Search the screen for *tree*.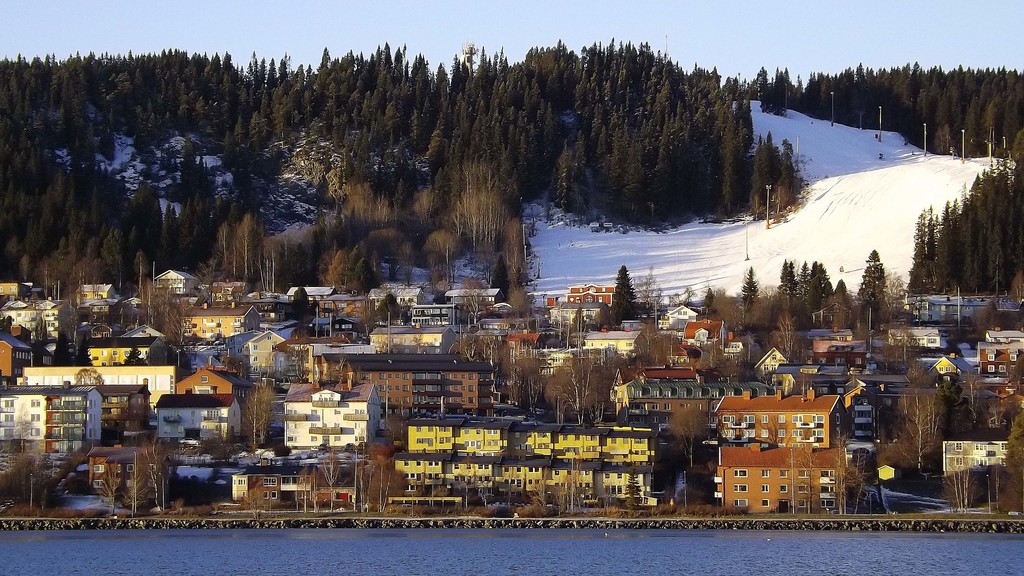
Found at 941 430 979 514.
